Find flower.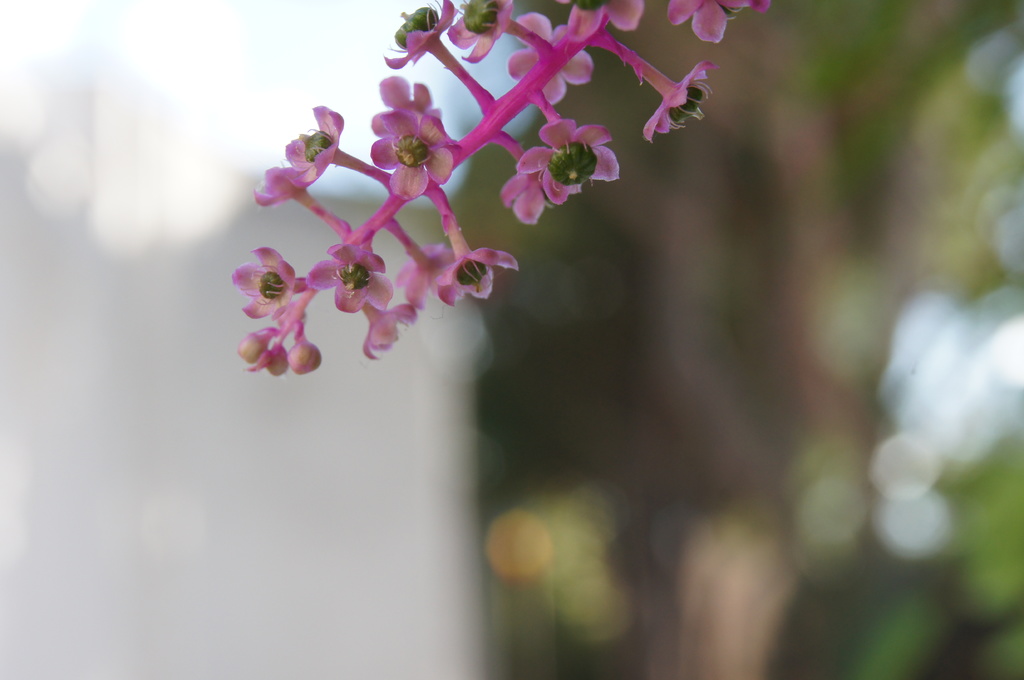
pyautogui.locateOnScreen(370, 72, 442, 124).
